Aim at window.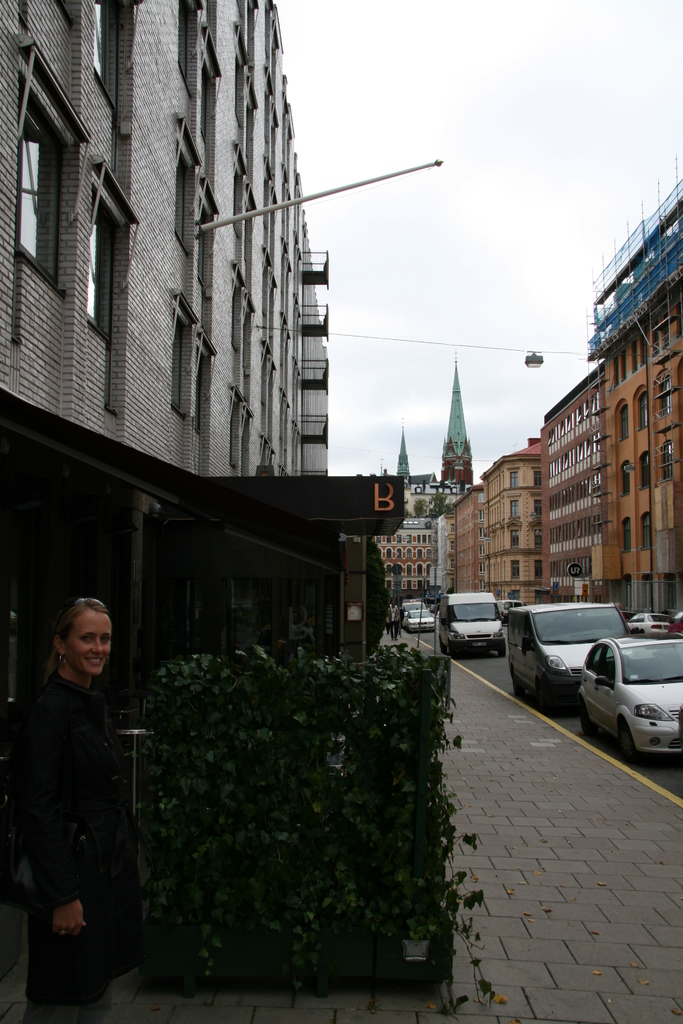
Aimed at bbox=[418, 548, 420, 557].
